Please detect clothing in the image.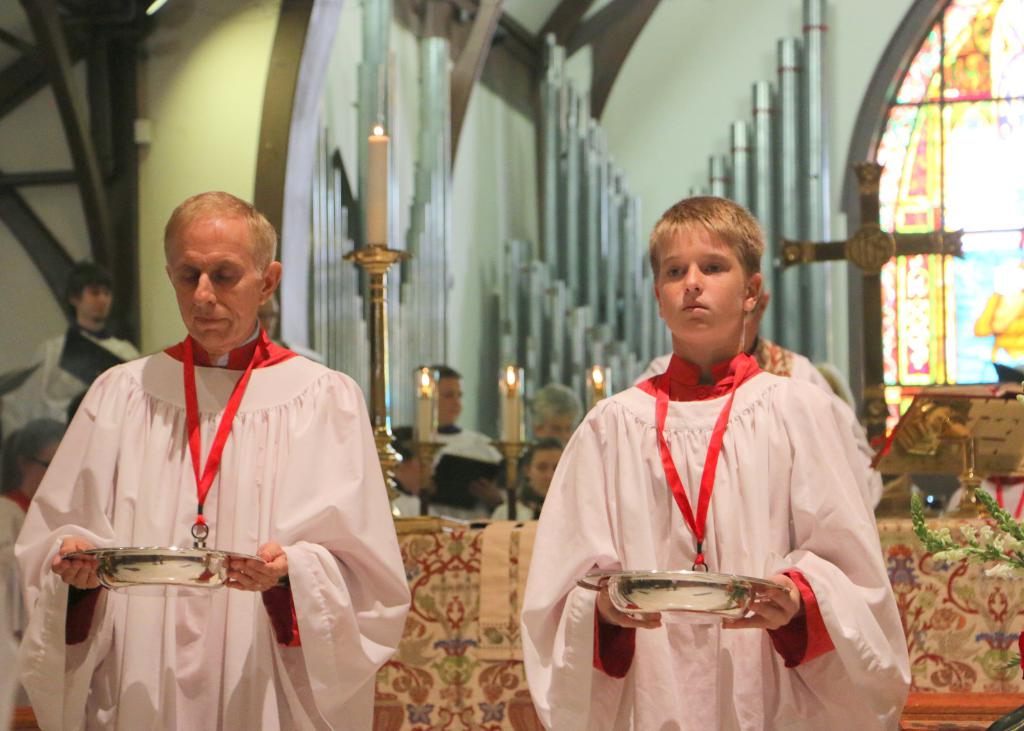
crop(17, 330, 141, 434).
